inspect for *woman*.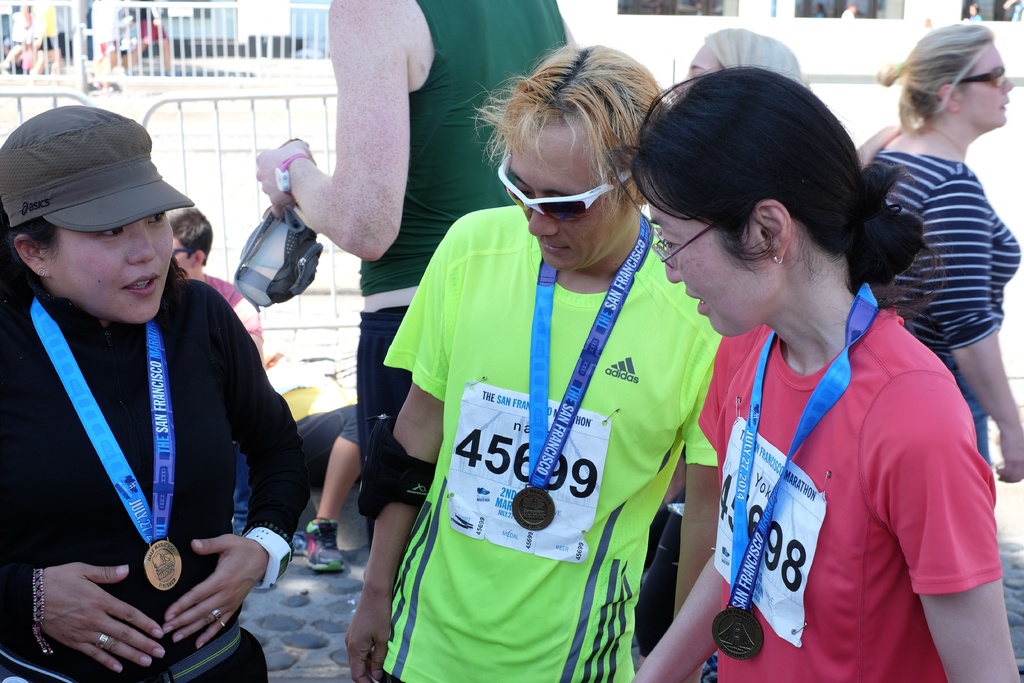
Inspection: detection(648, 64, 992, 682).
